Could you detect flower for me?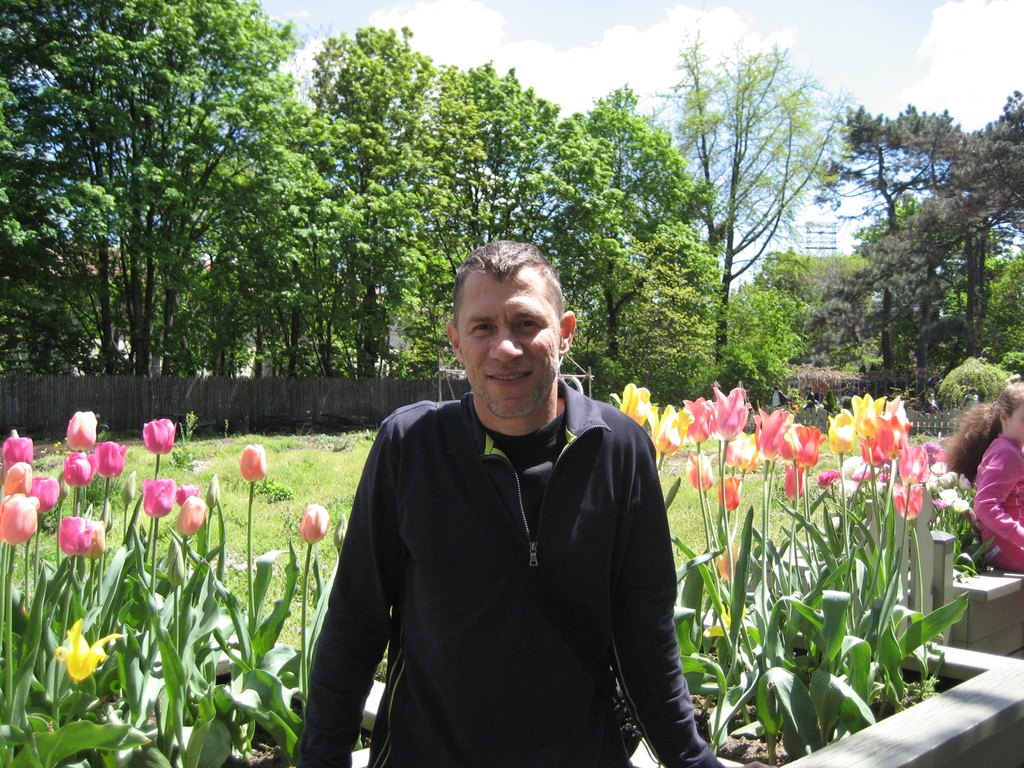
Detection result: rect(705, 601, 744, 637).
